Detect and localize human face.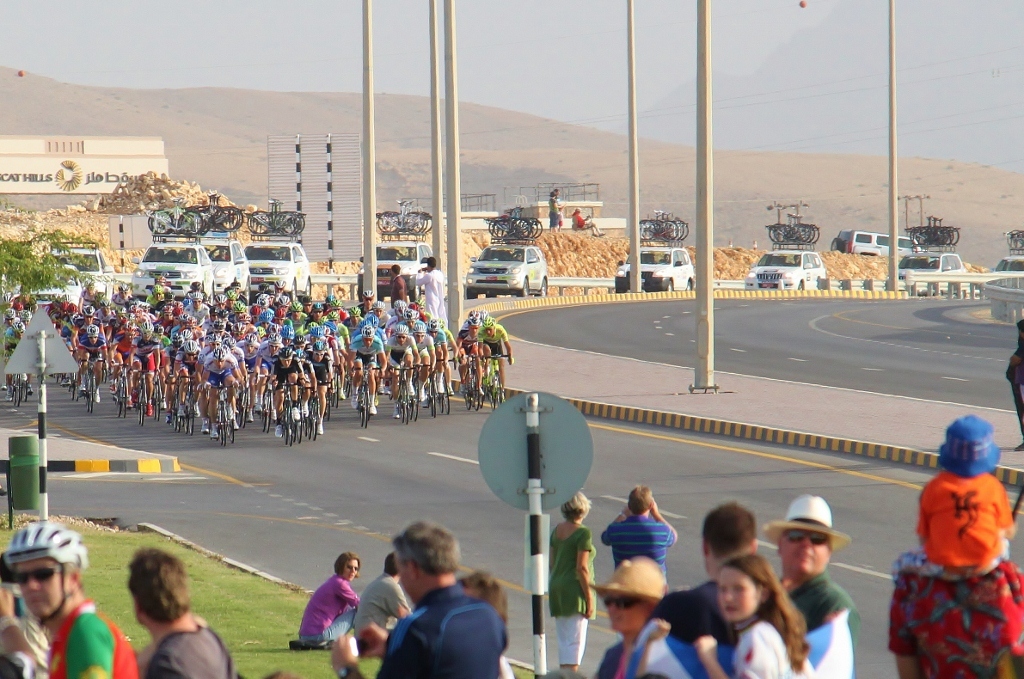
Localized at l=721, t=567, r=759, b=622.
